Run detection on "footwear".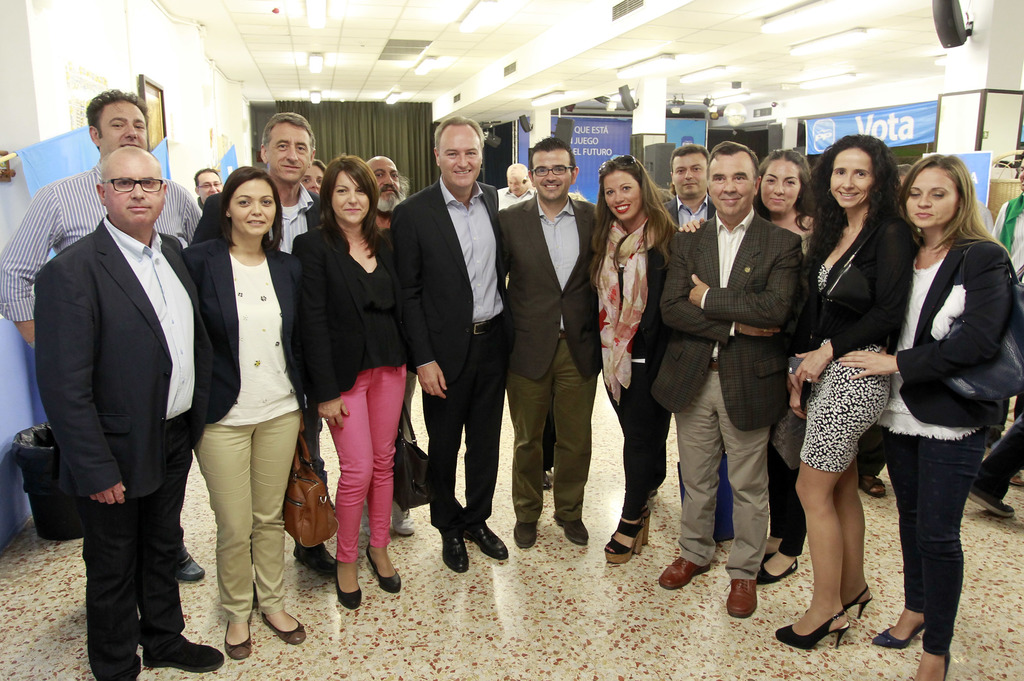
Result: BBox(178, 552, 204, 581).
